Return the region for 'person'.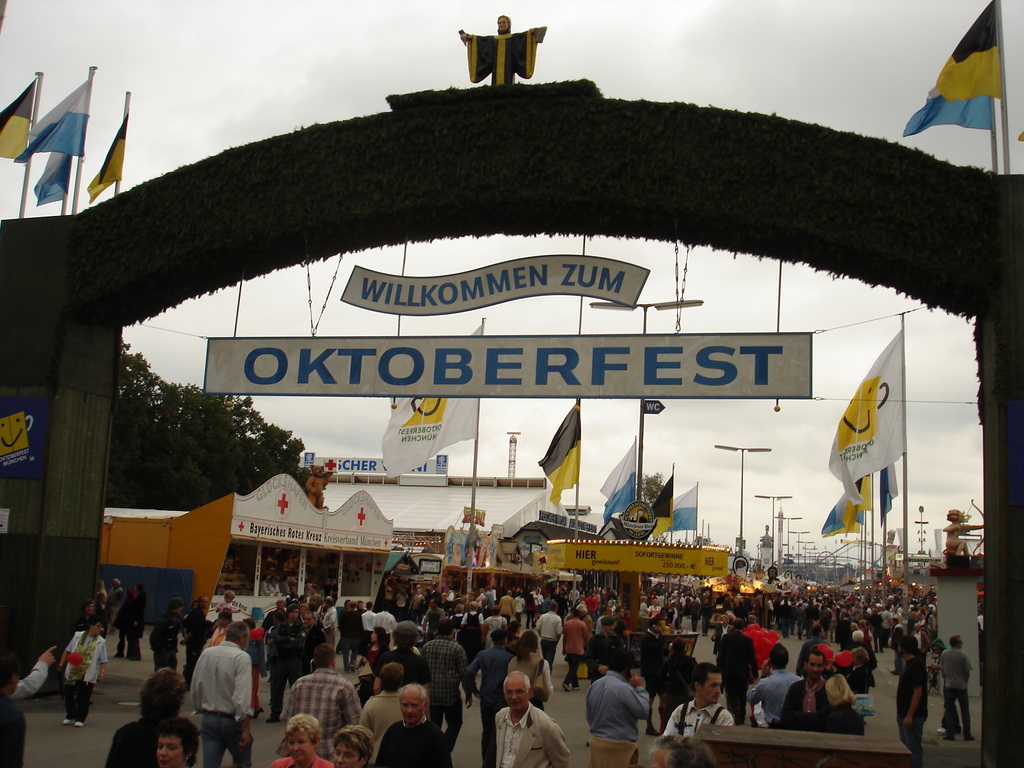
select_region(748, 645, 804, 724).
